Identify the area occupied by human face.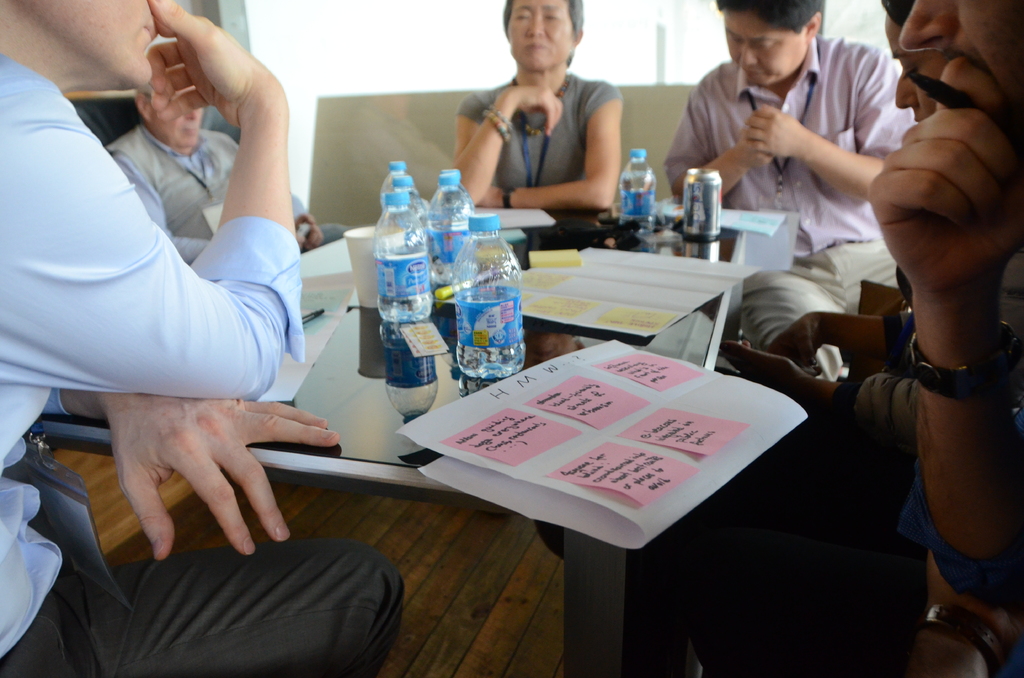
Area: x1=886, y1=14, x2=944, y2=122.
